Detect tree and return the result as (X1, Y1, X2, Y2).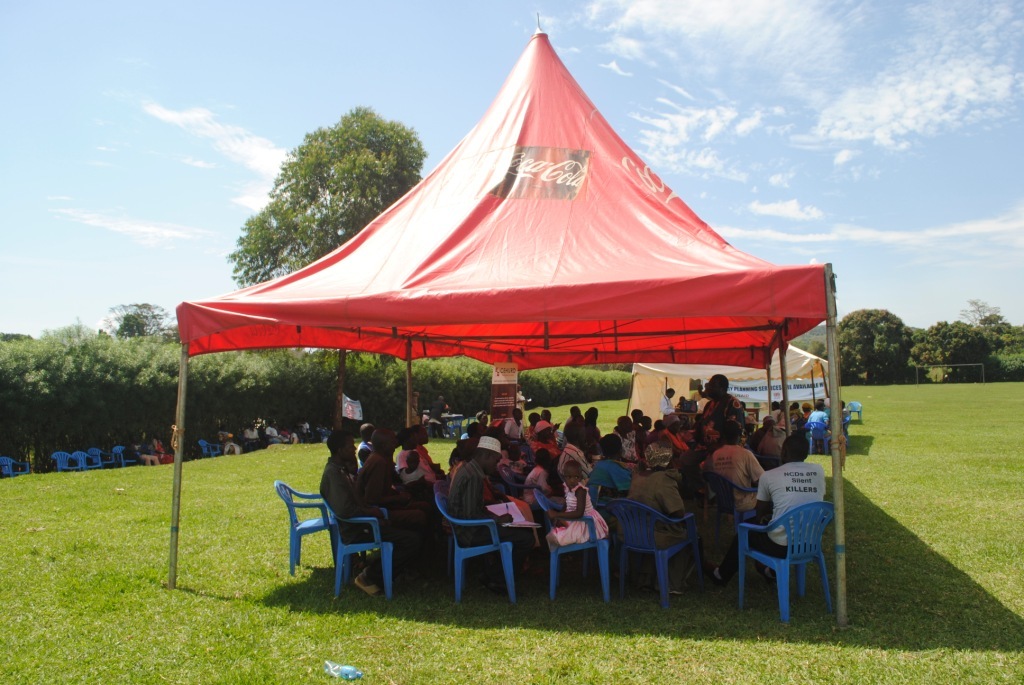
(914, 303, 1023, 370).
